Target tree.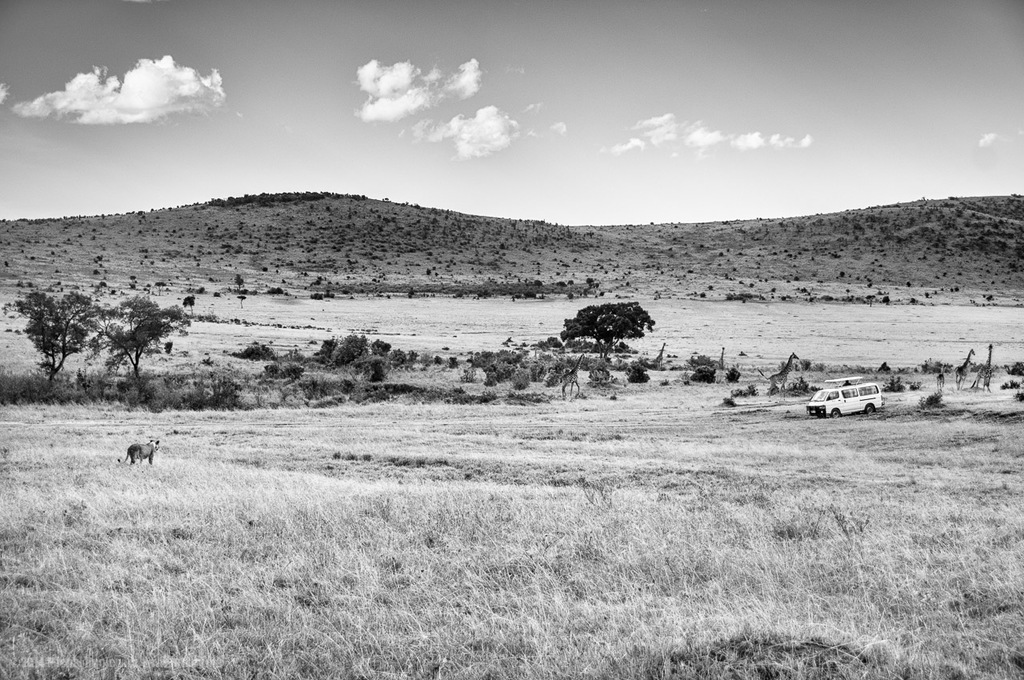
Target region: x1=88 y1=298 x2=188 y2=385.
